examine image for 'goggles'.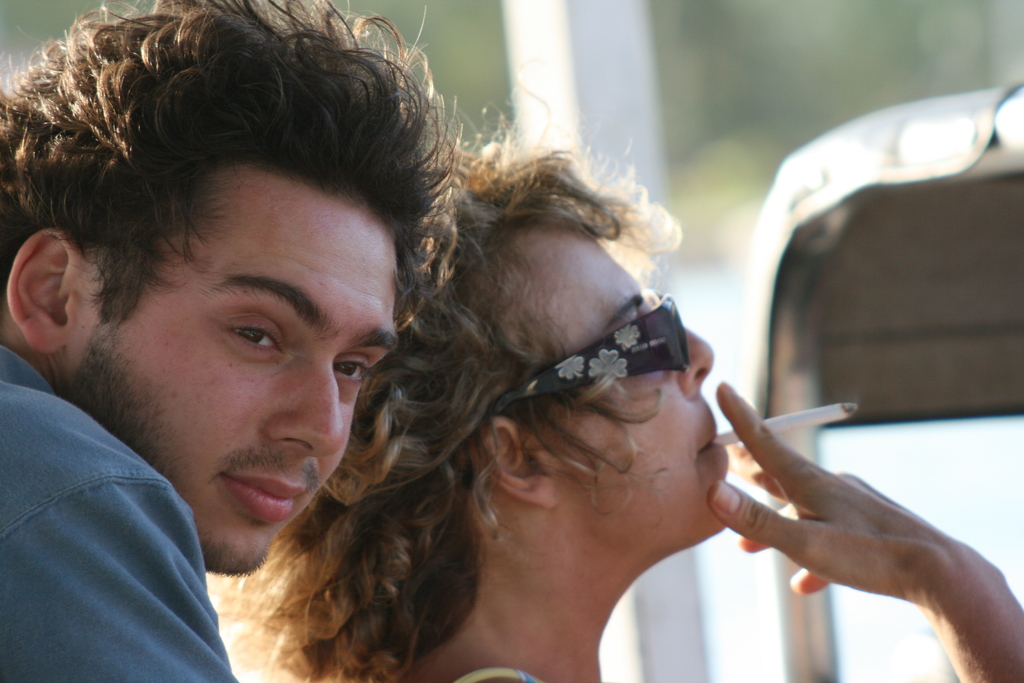
Examination result: {"left": 529, "top": 309, "right": 722, "bottom": 410}.
